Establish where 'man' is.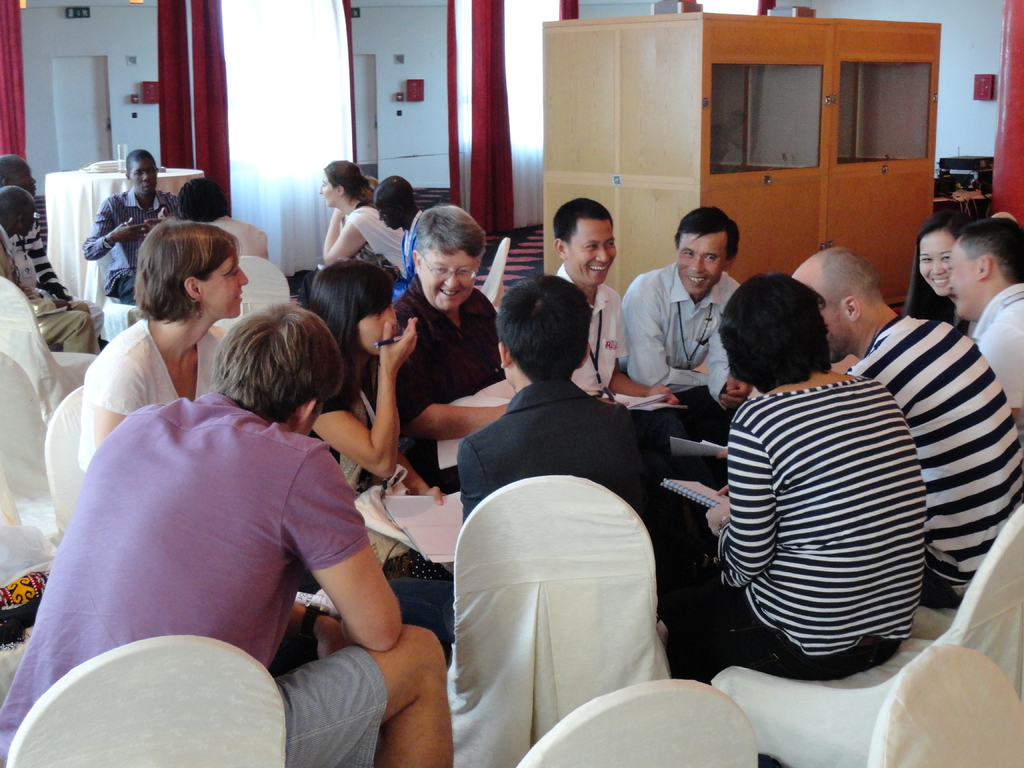
Established at [376,170,427,300].
